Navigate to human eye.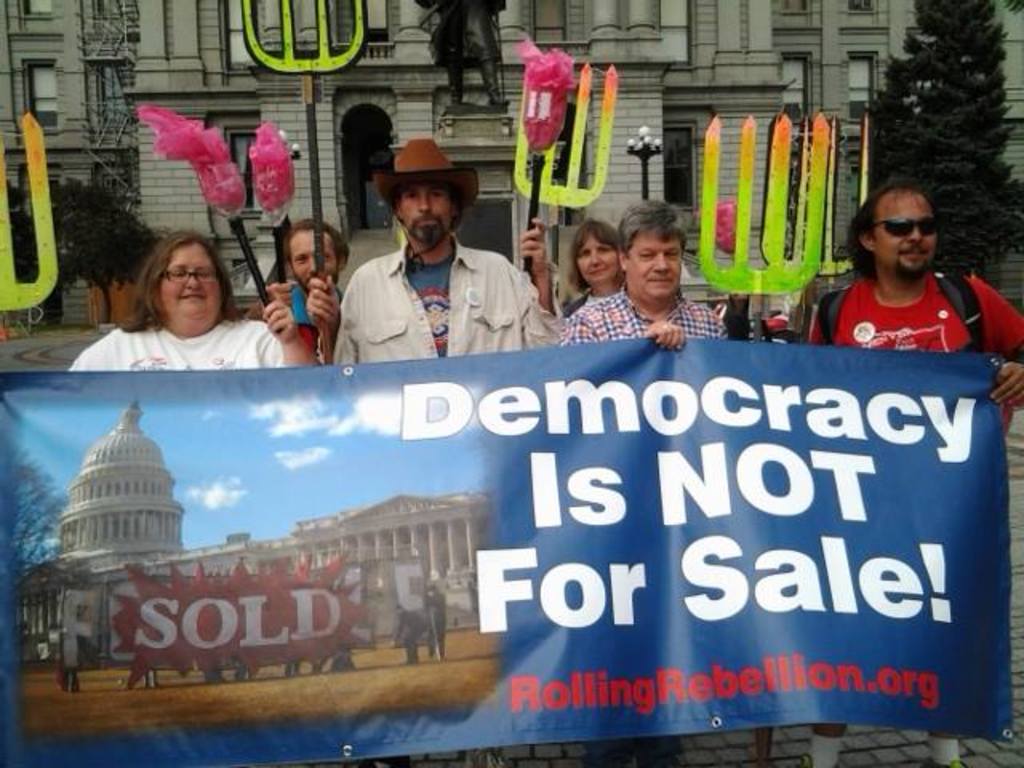
Navigation target: pyautogui.locateOnScreen(320, 254, 330, 261).
